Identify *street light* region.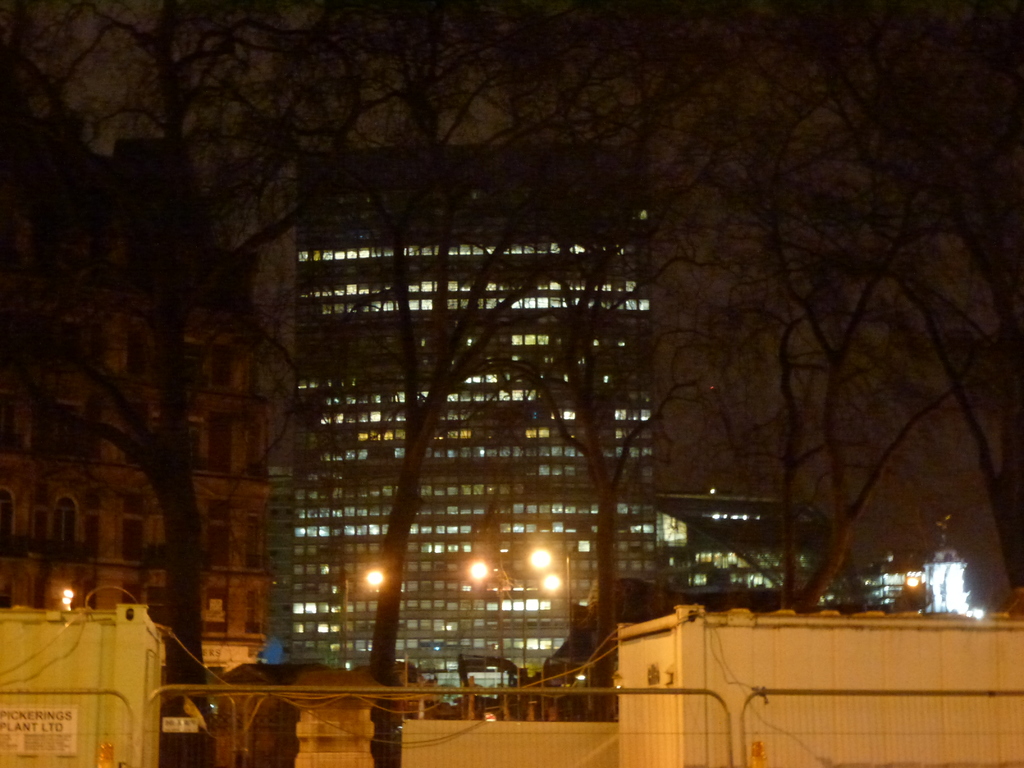
Region: <region>360, 562, 411, 690</region>.
